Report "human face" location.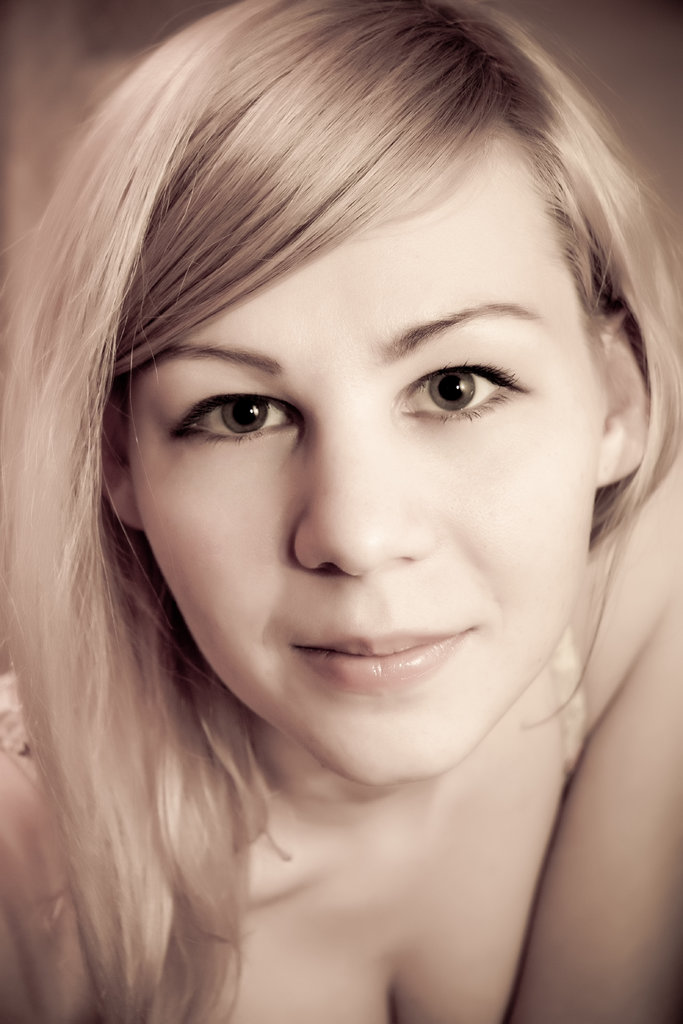
Report: bbox=[122, 148, 594, 781].
